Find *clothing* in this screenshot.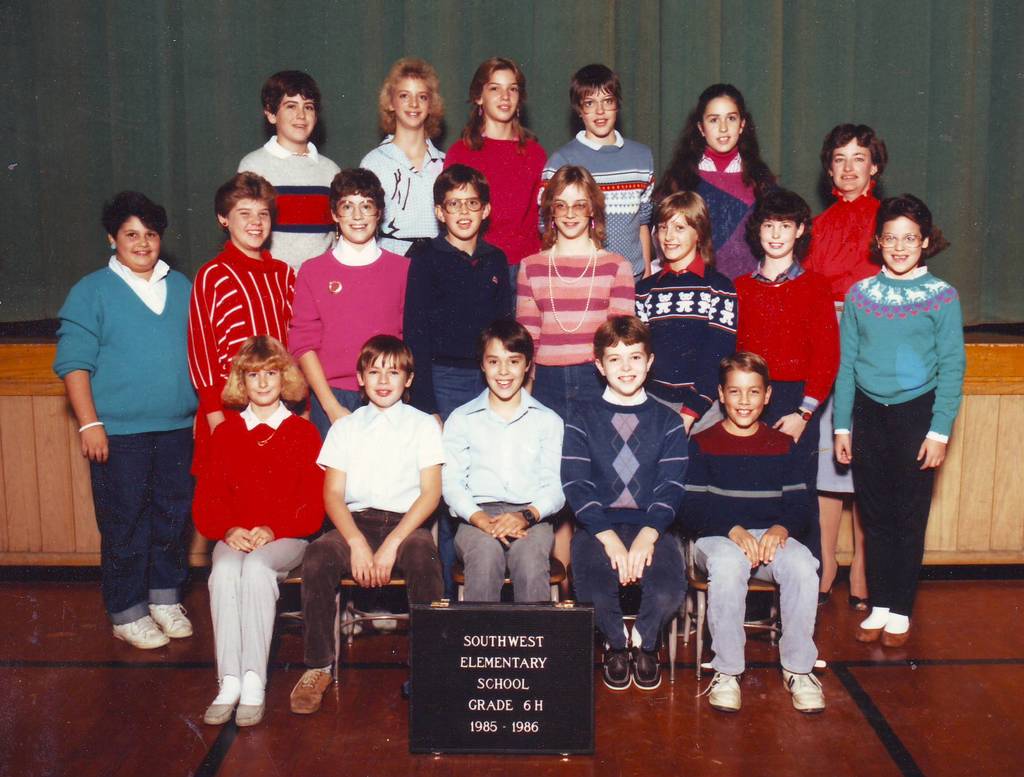
The bounding box for *clothing* is detection(408, 232, 513, 426).
